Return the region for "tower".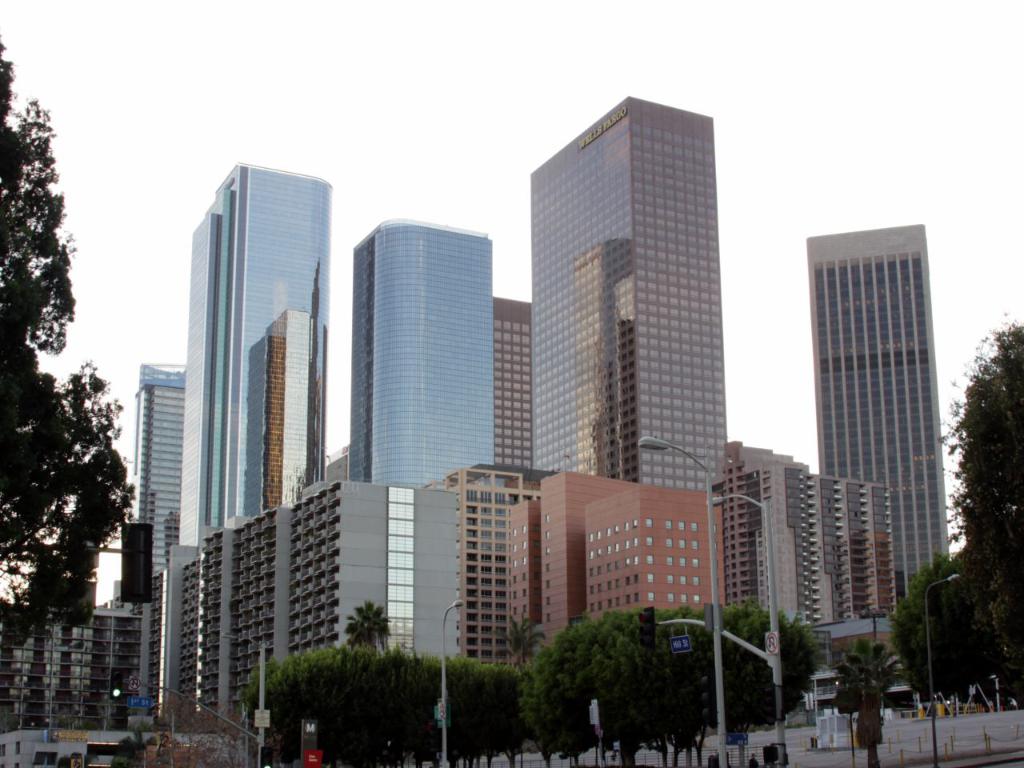
BBox(486, 286, 534, 472).
